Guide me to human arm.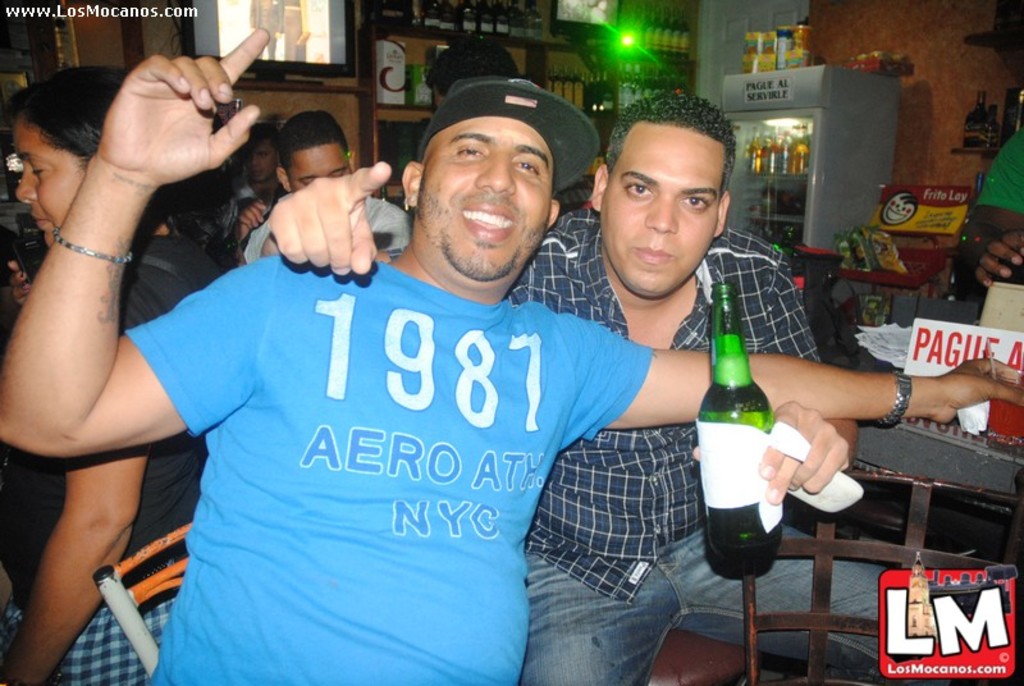
Guidance: 947/123/1023/306.
